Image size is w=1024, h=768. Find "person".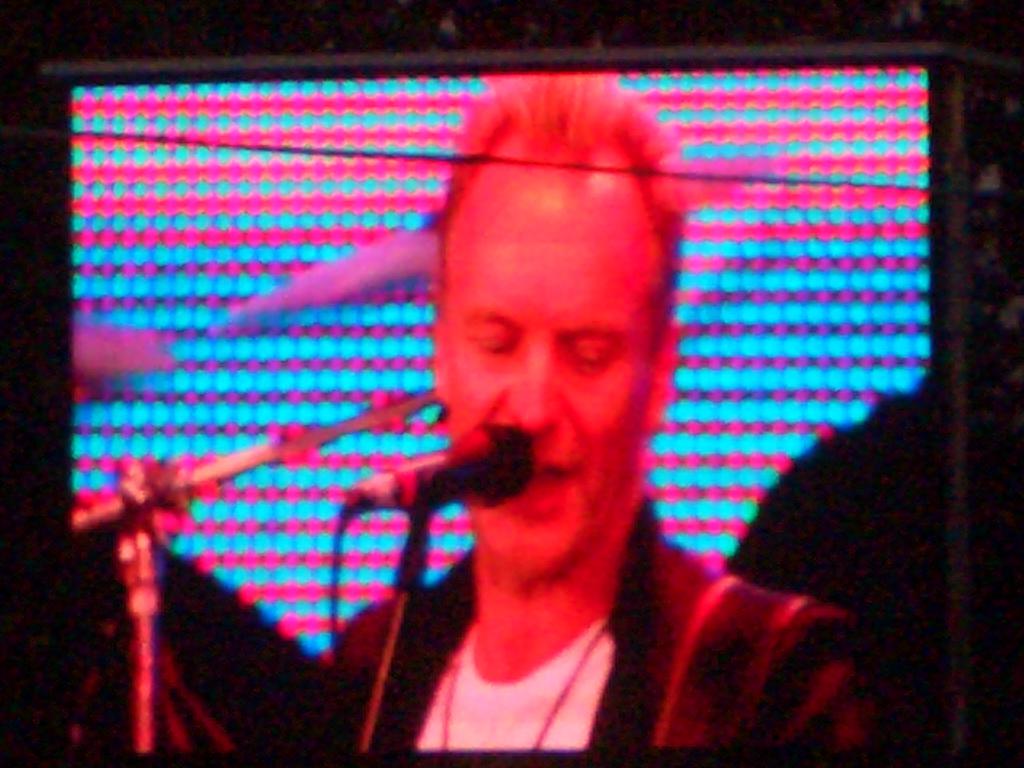
crop(333, 73, 876, 756).
